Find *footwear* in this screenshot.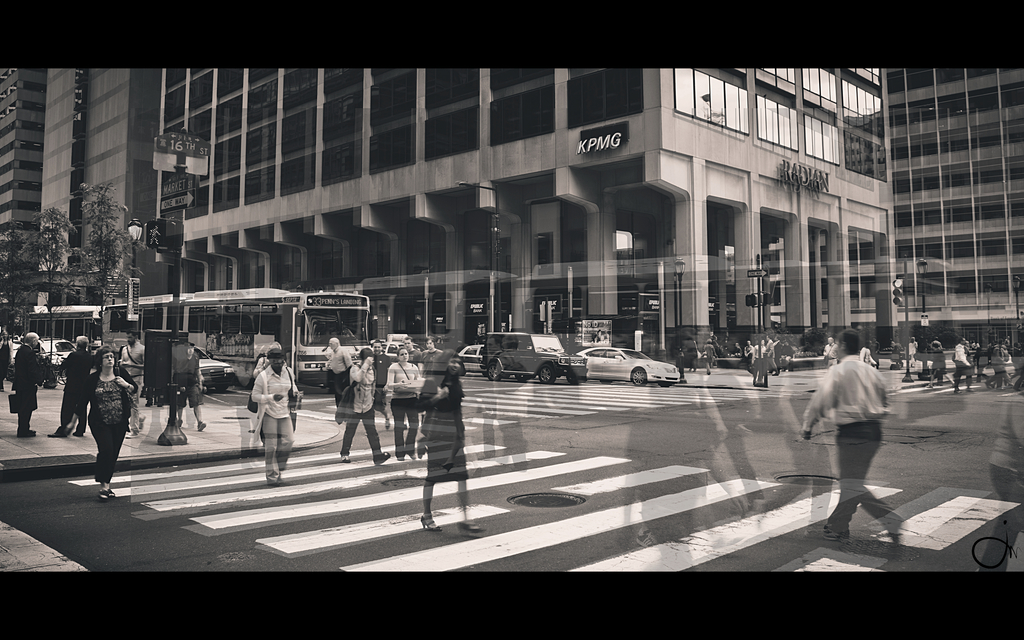
The bounding box for *footwear* is l=45, t=423, r=71, b=441.
